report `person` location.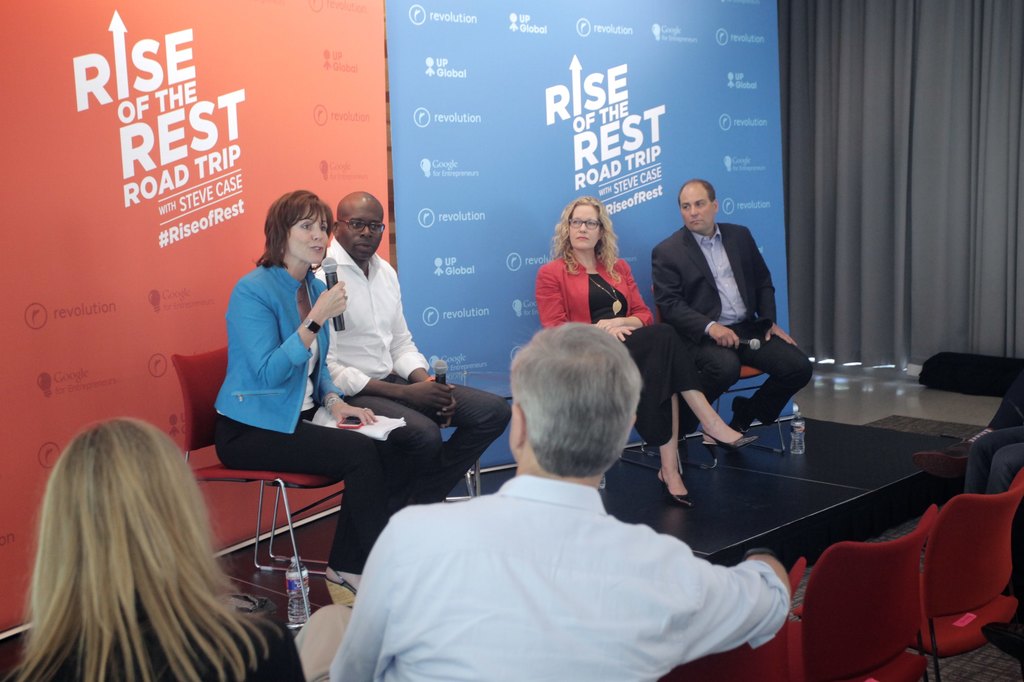
Report: 208, 181, 422, 612.
